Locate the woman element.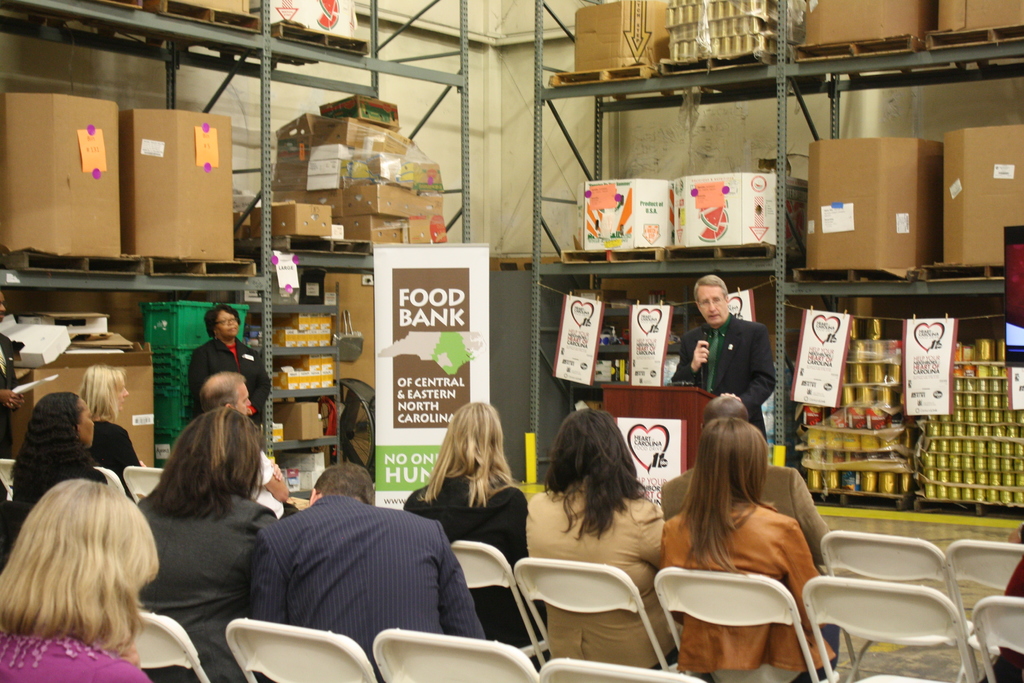
Element bbox: Rect(72, 359, 148, 499).
